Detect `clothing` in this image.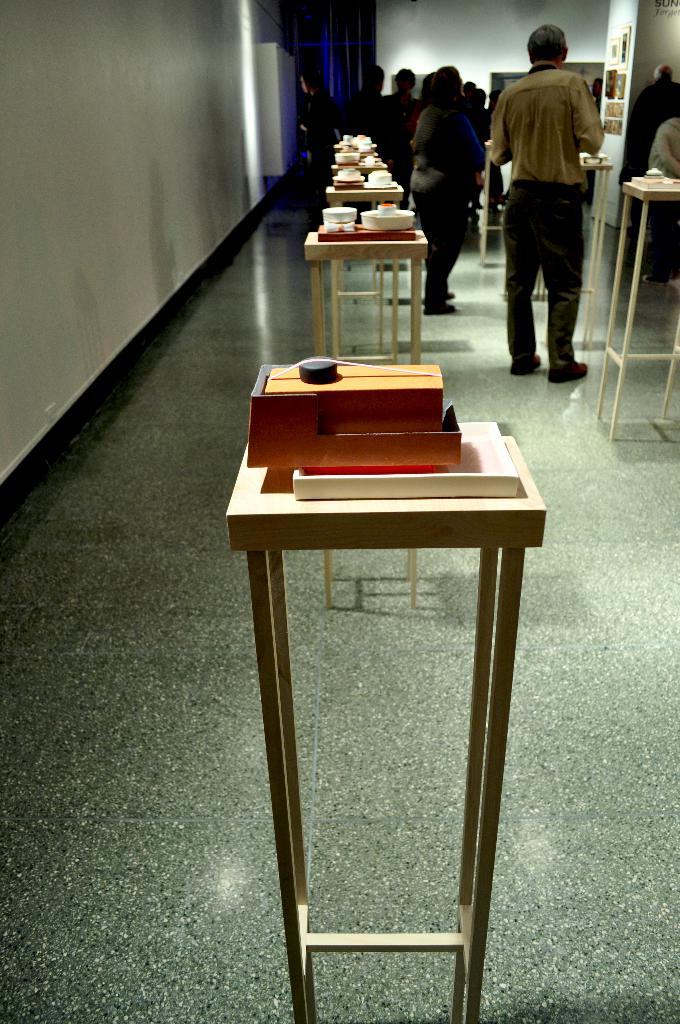
Detection: BBox(405, 106, 484, 313).
